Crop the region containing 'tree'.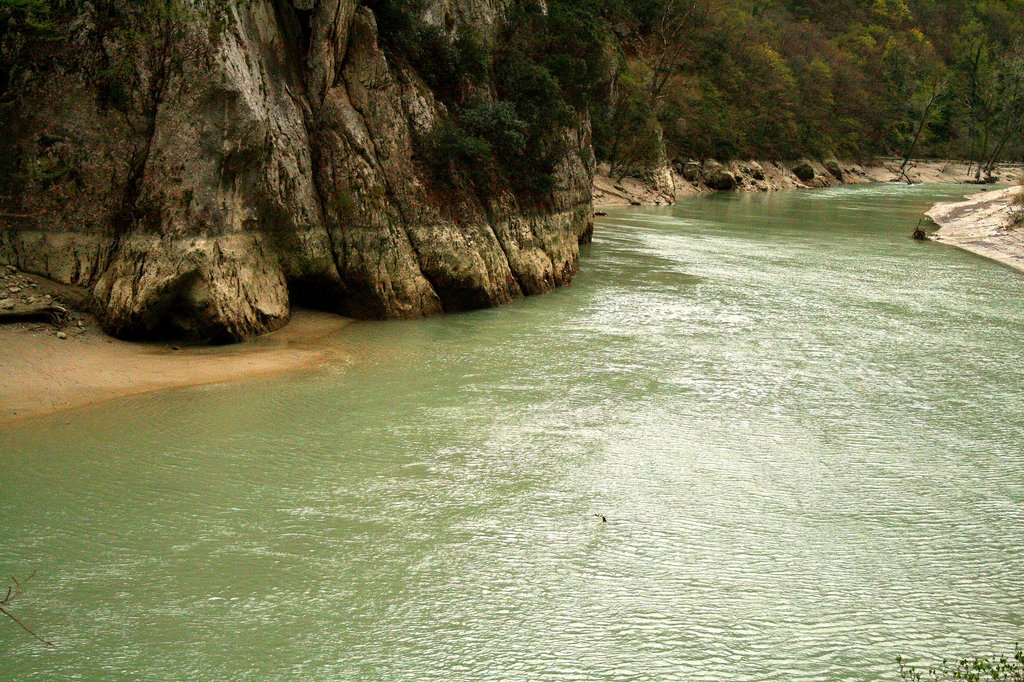
Crop region: [x1=640, y1=0, x2=701, y2=107].
